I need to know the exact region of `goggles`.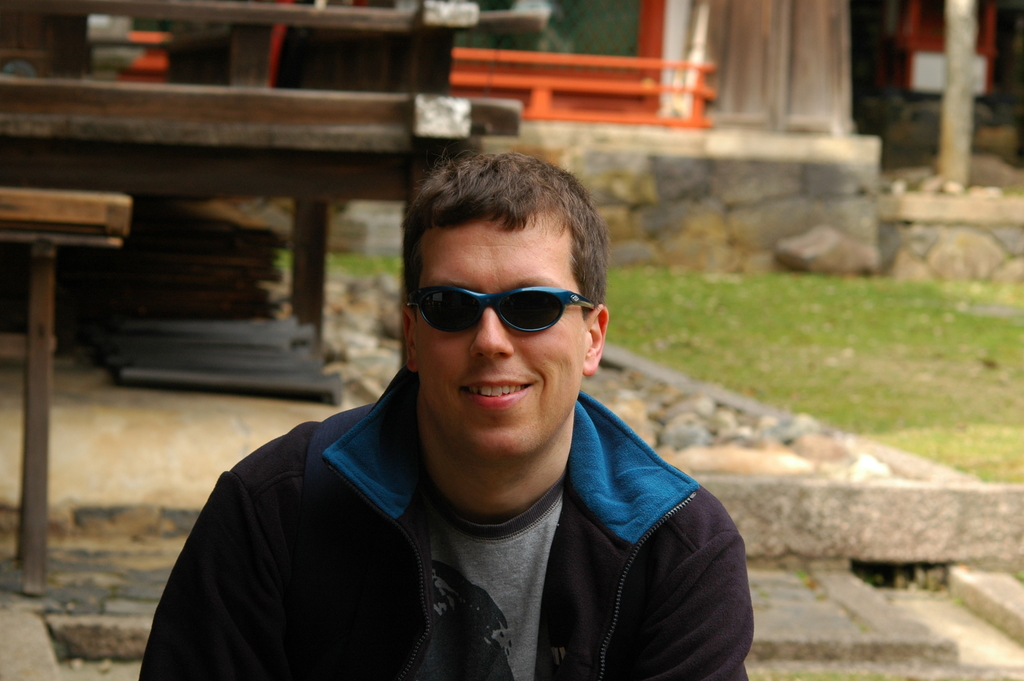
Region: bbox(404, 281, 600, 335).
